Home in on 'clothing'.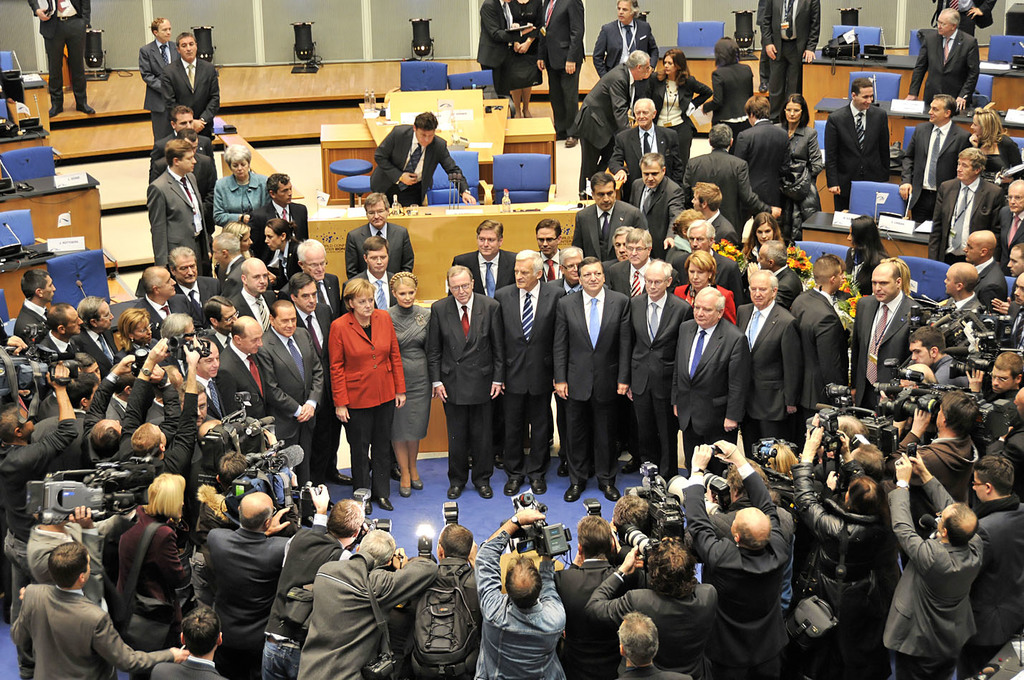
Homed in at rect(676, 150, 780, 231).
